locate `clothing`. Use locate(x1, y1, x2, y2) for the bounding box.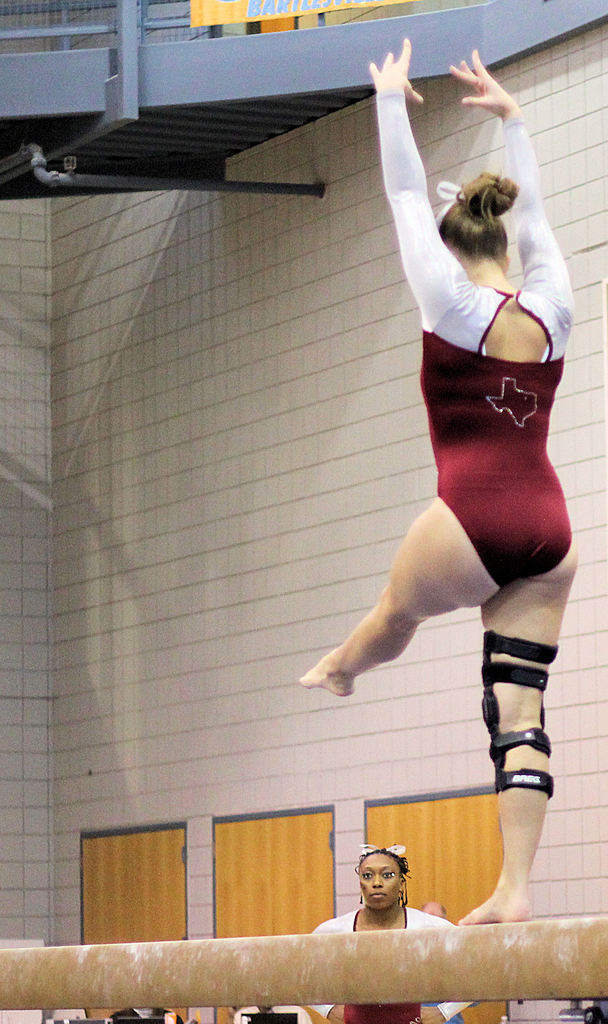
locate(371, 94, 572, 598).
